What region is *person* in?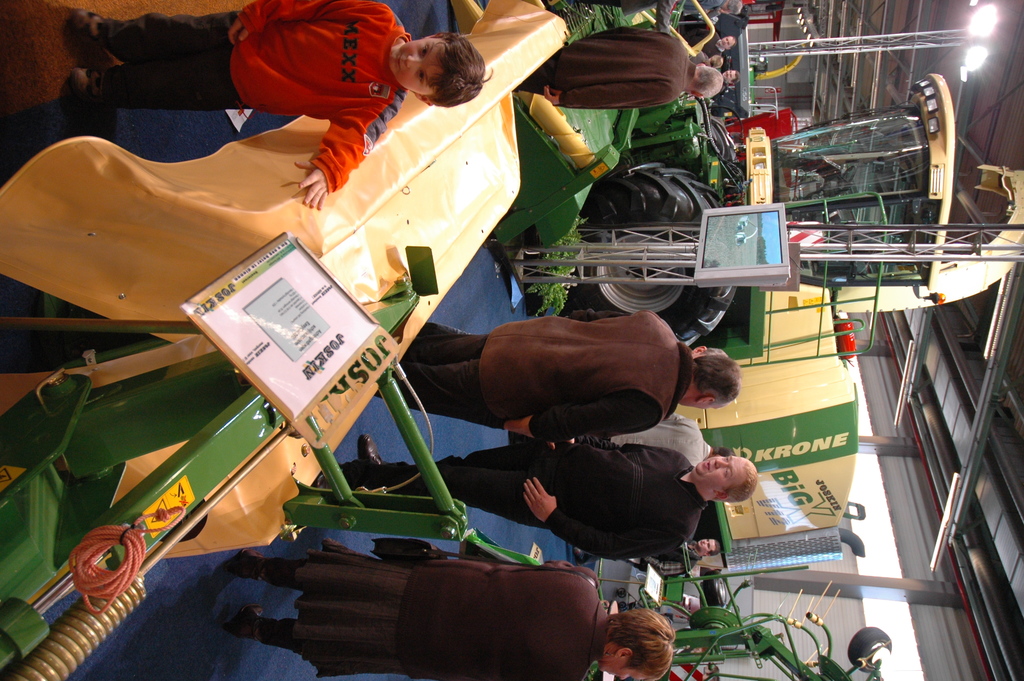
pyautogui.locateOnScreen(356, 443, 756, 557).
